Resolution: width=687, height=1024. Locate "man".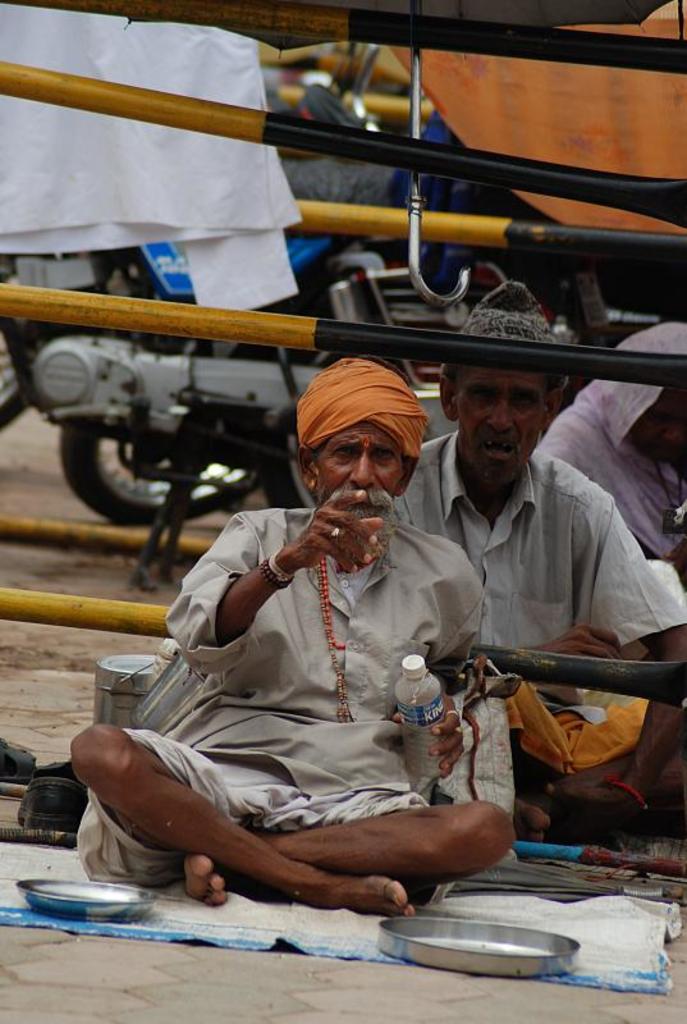
(398, 305, 686, 845).
